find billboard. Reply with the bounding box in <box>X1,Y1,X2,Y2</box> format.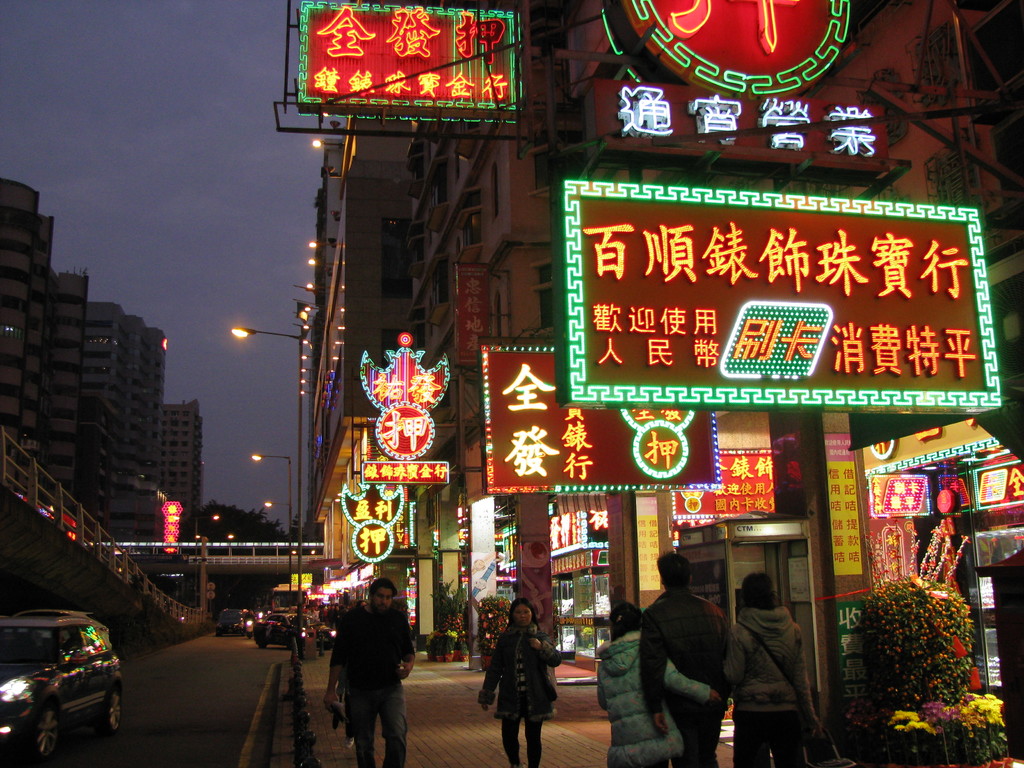
<box>588,78,888,177</box>.
